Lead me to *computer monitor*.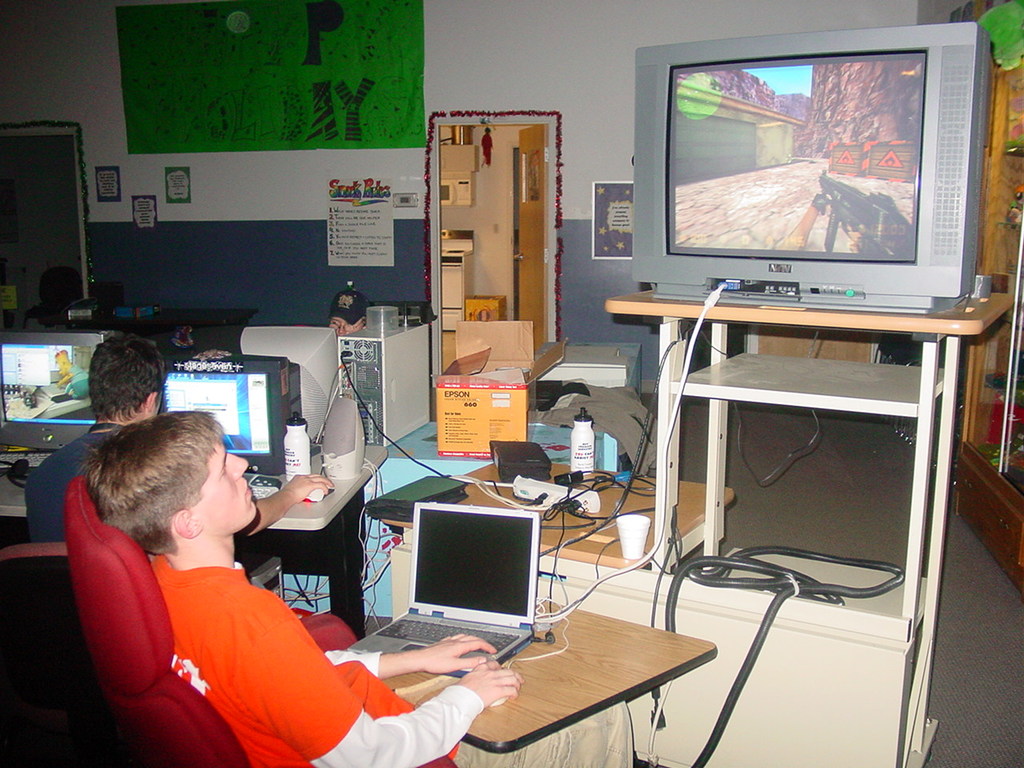
Lead to 0,328,114,461.
